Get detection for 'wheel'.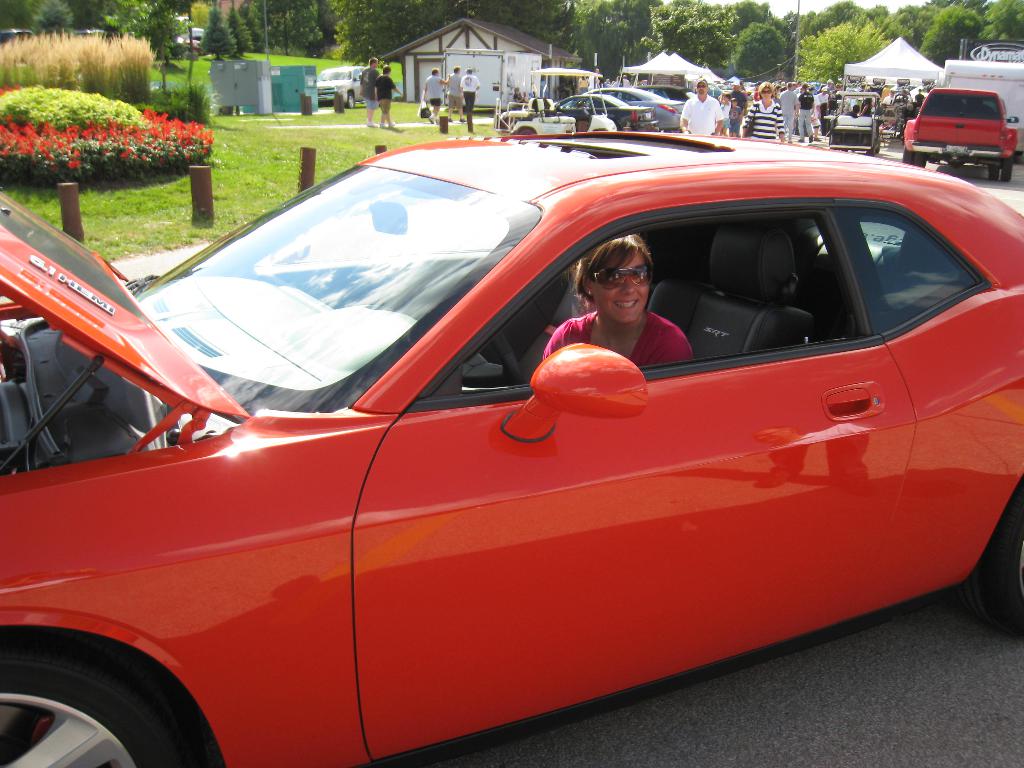
Detection: {"left": 492, "top": 328, "right": 524, "bottom": 385}.
